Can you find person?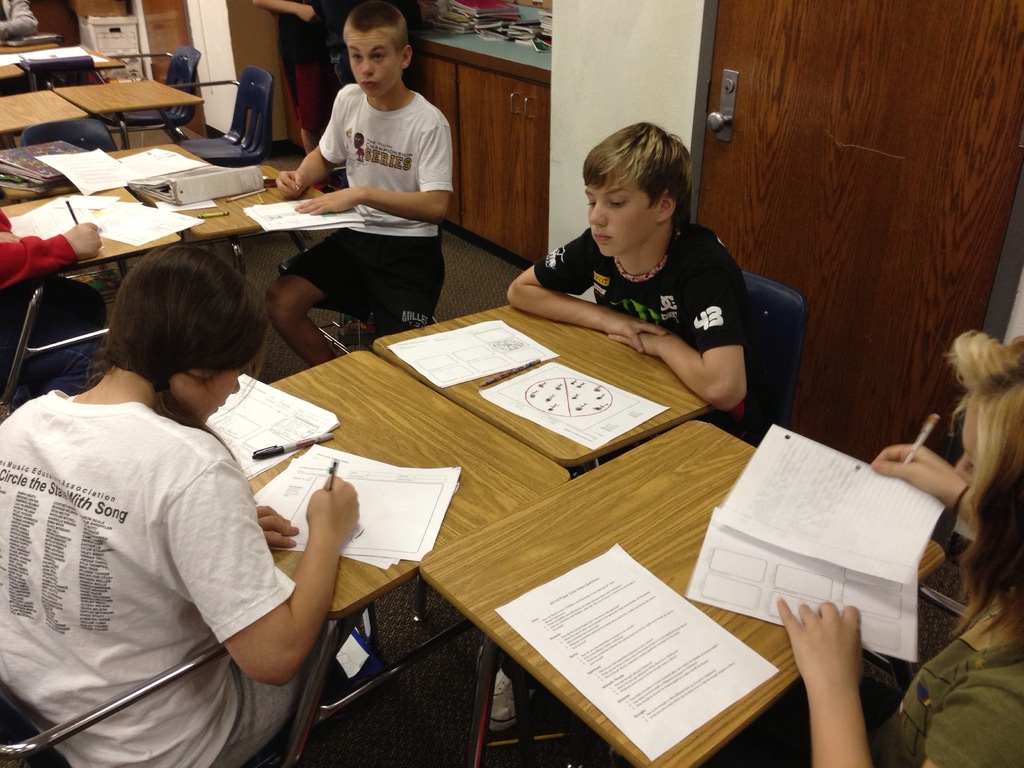
Yes, bounding box: [0, 0, 40, 43].
